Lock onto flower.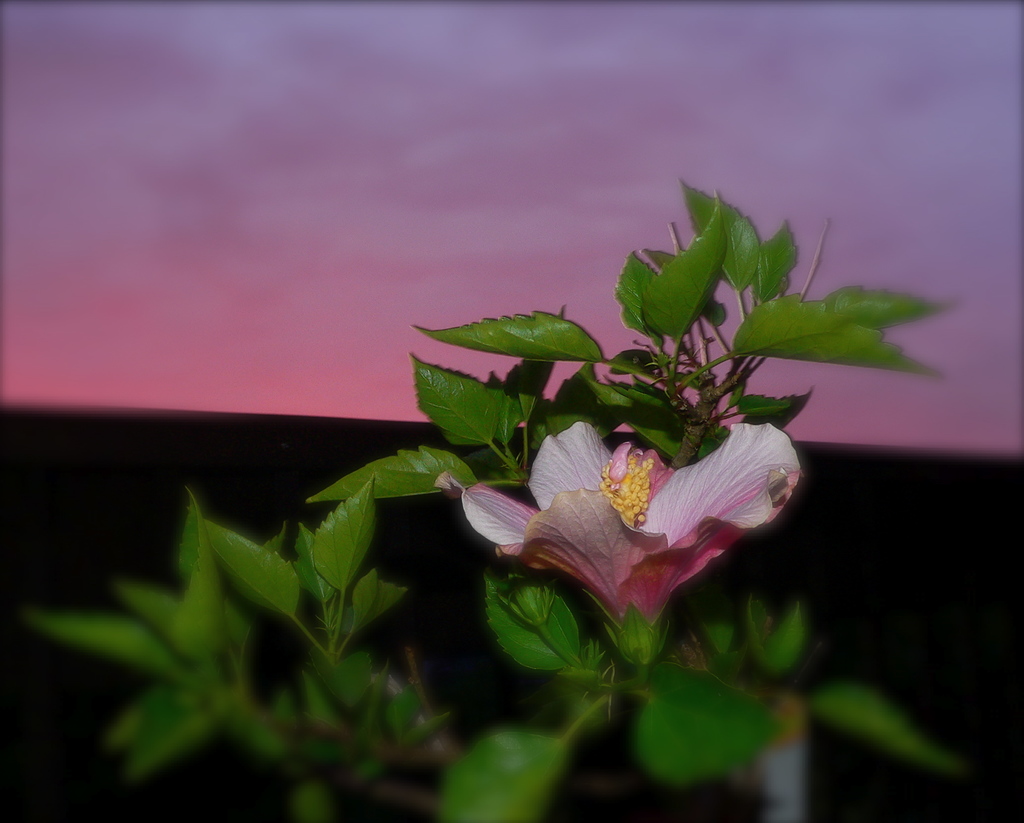
Locked: locate(462, 403, 813, 634).
